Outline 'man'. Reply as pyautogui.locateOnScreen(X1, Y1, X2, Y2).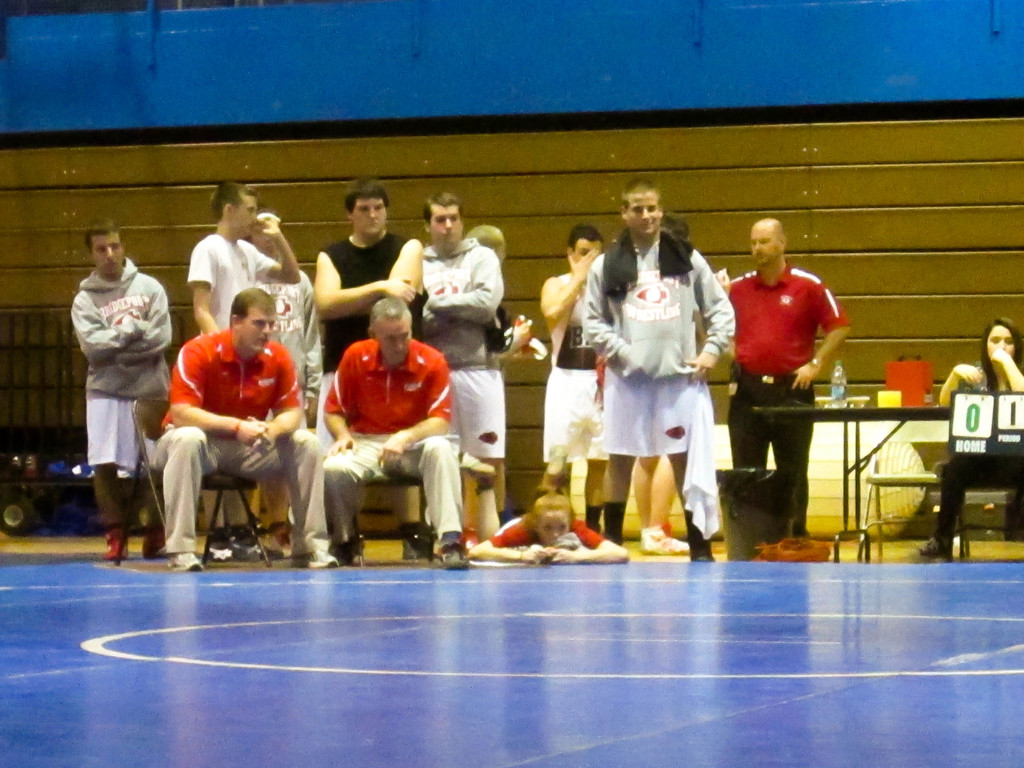
pyautogui.locateOnScreen(579, 172, 733, 560).
